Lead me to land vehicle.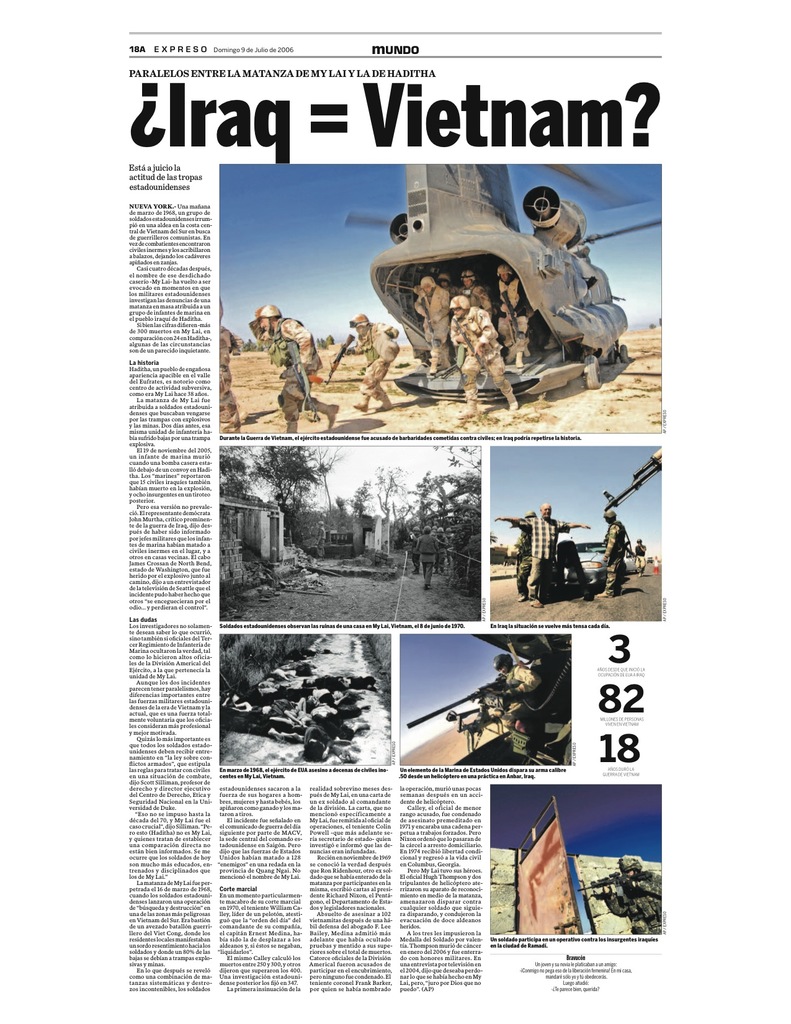
Lead to 324:175:652:412.
